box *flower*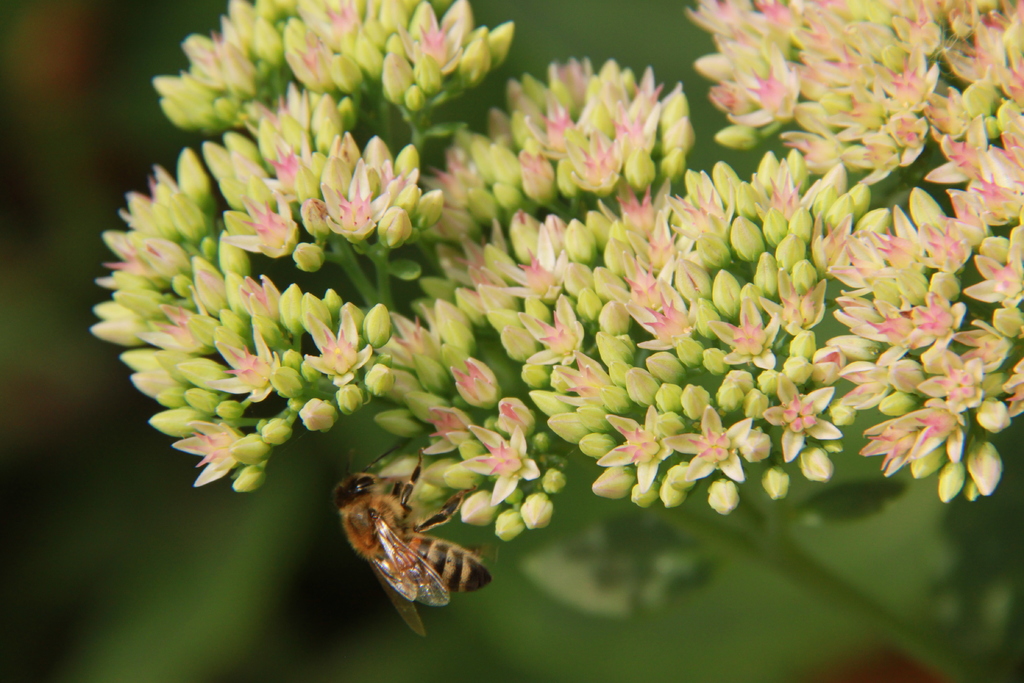
[left=618, top=252, right=676, bottom=299]
